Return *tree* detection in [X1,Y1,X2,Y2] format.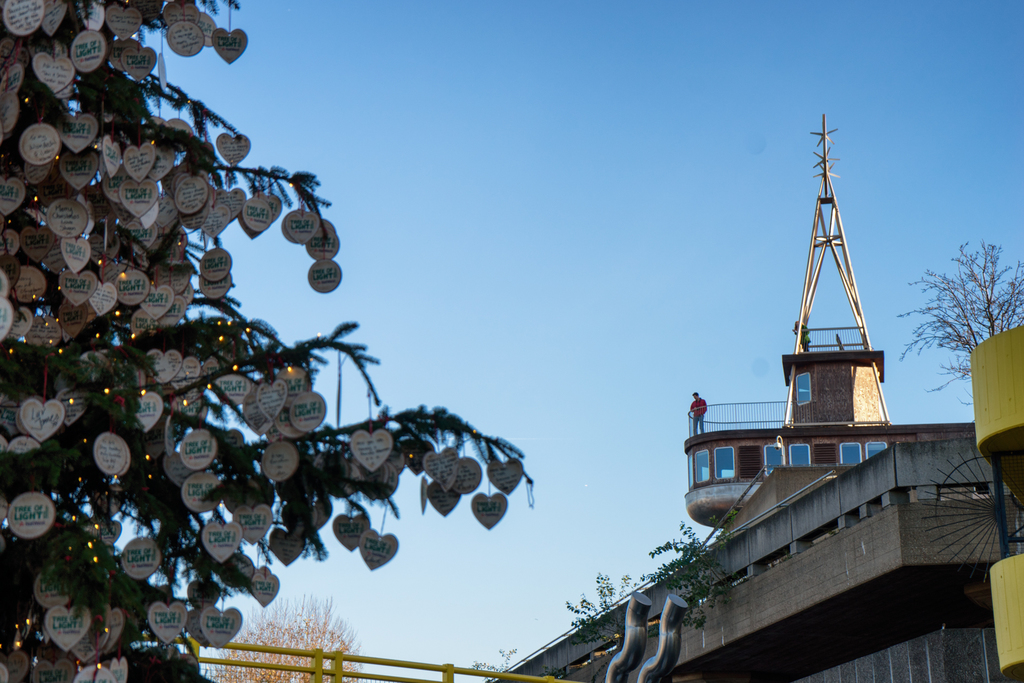
[0,0,534,682].
